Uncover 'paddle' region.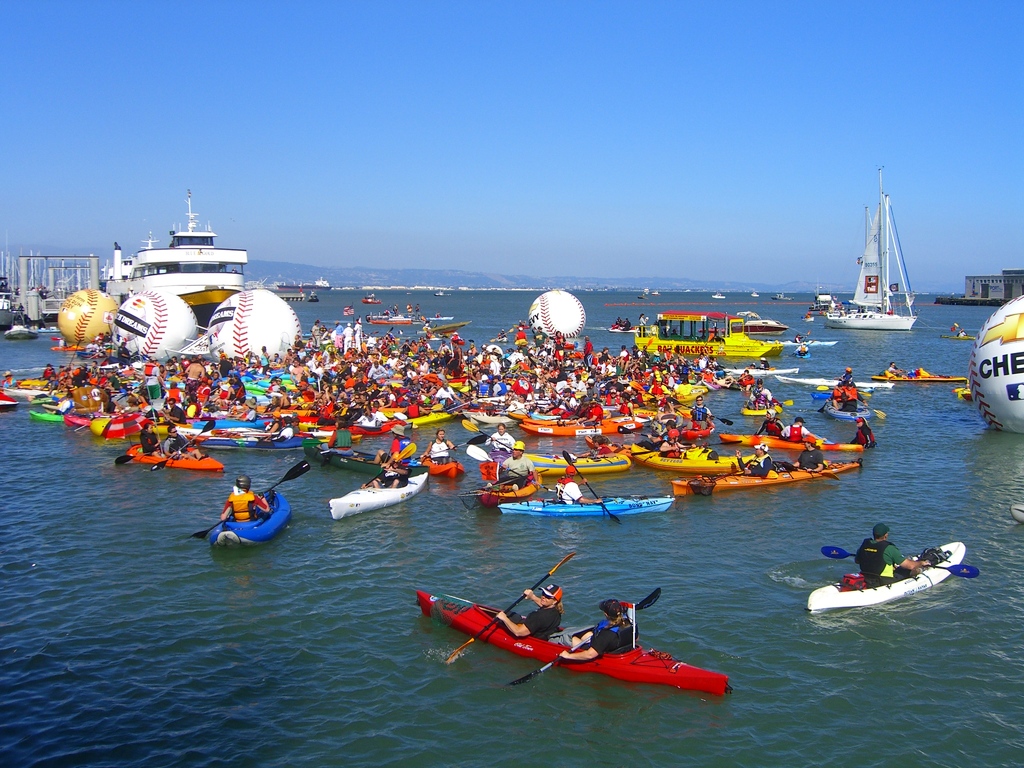
Uncovered: crop(816, 385, 832, 392).
